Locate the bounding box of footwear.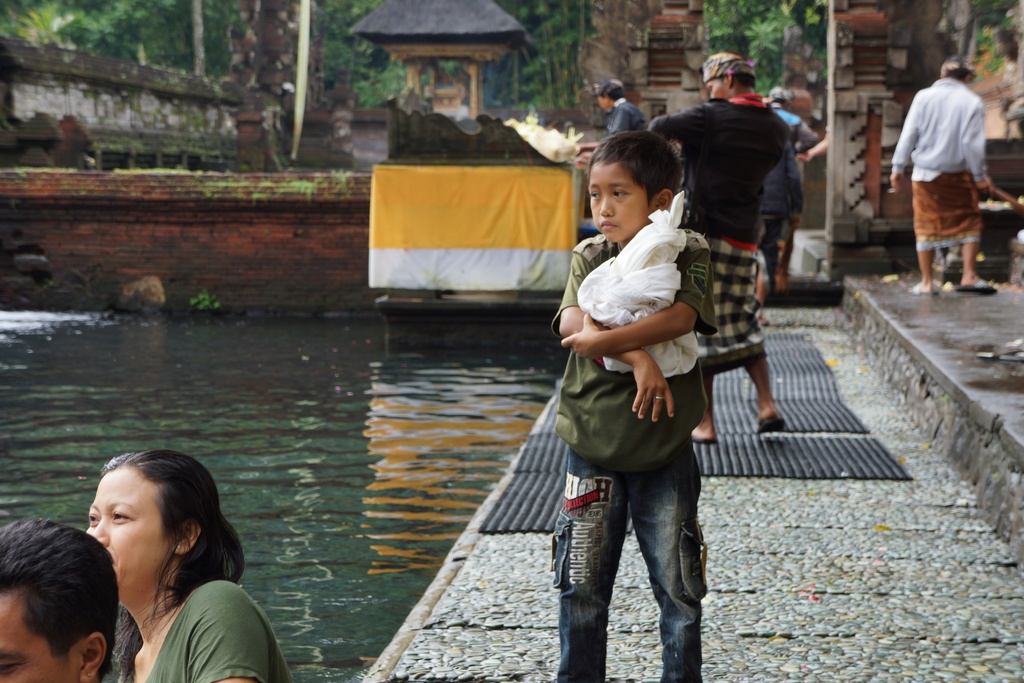
Bounding box: {"x1": 953, "y1": 281, "x2": 1000, "y2": 297}.
